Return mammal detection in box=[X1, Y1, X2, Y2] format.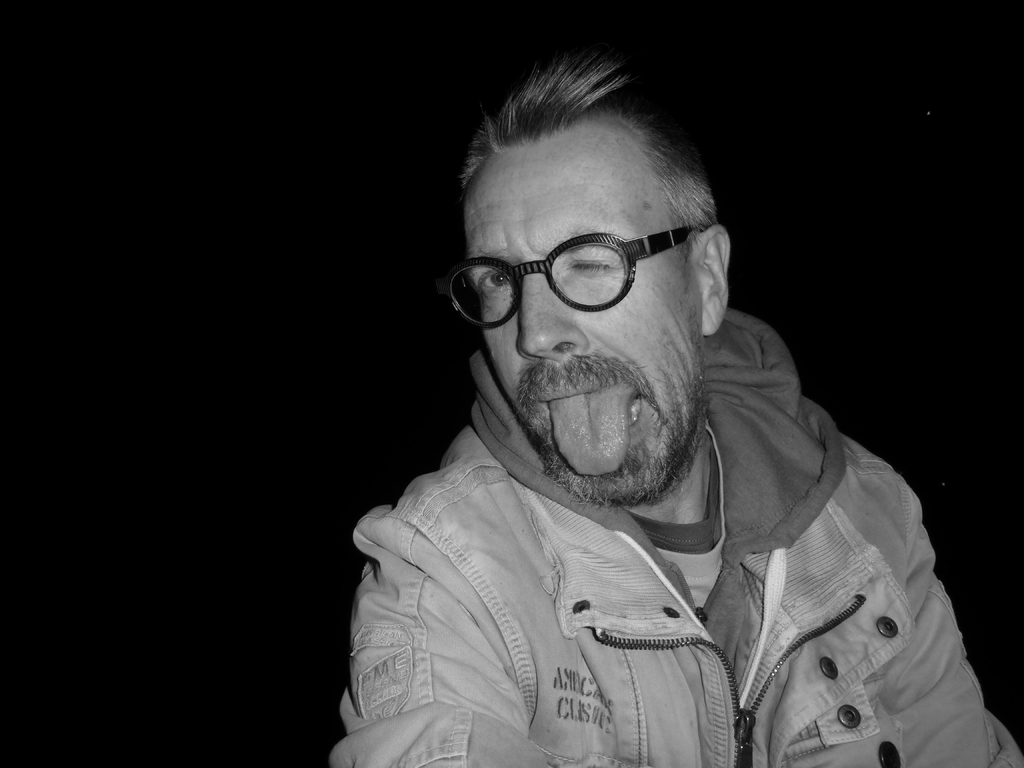
box=[332, 52, 1018, 767].
